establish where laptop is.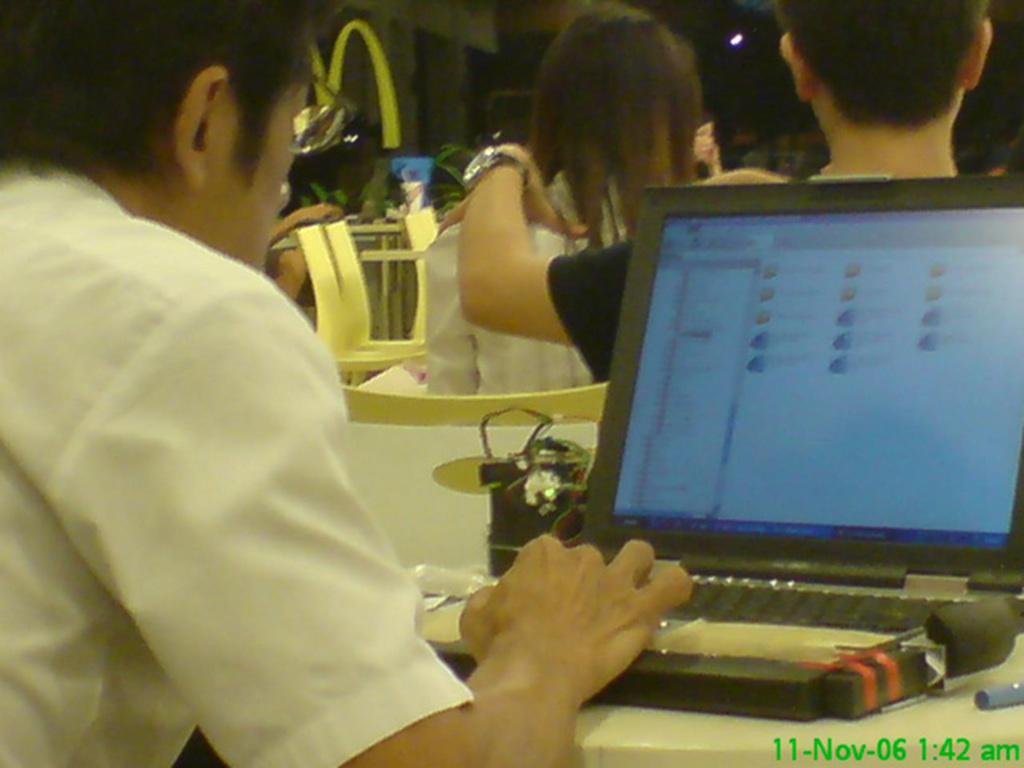
Established at select_region(427, 174, 1022, 725).
